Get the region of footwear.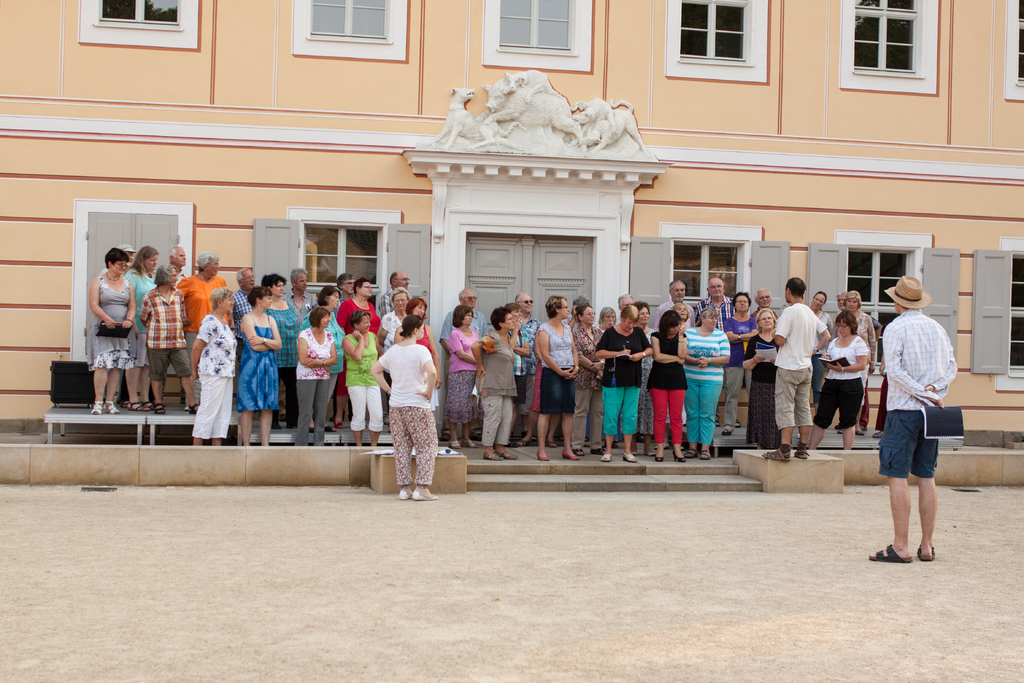
[872,431,881,438].
